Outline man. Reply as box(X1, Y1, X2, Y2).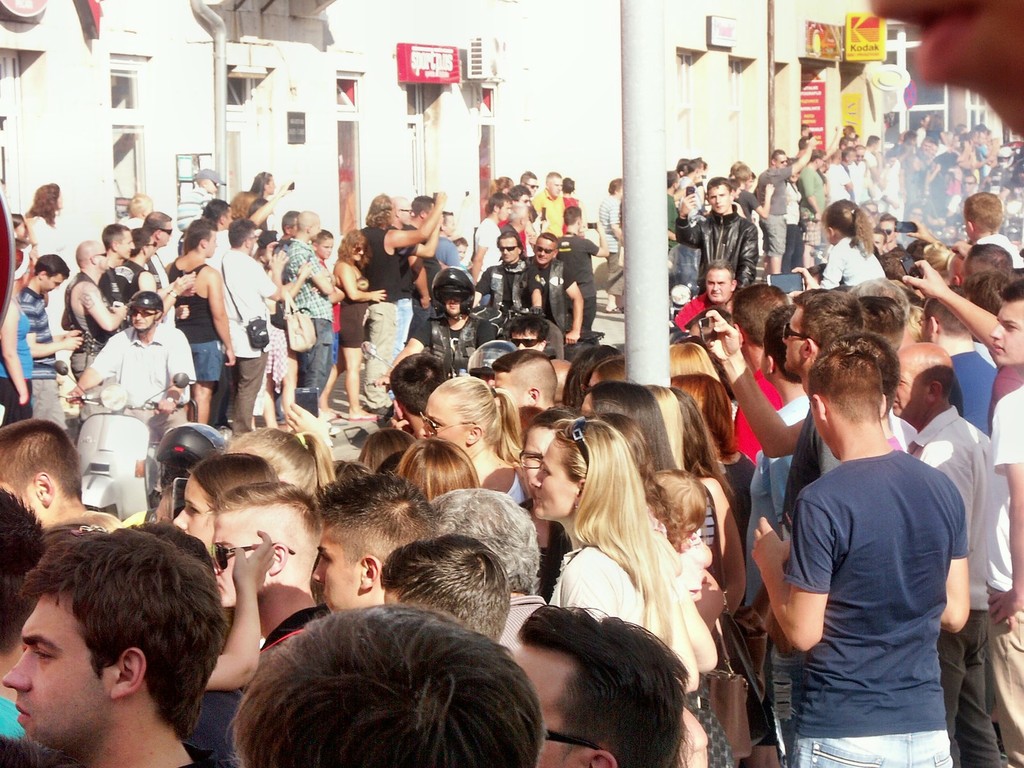
box(696, 282, 873, 765).
